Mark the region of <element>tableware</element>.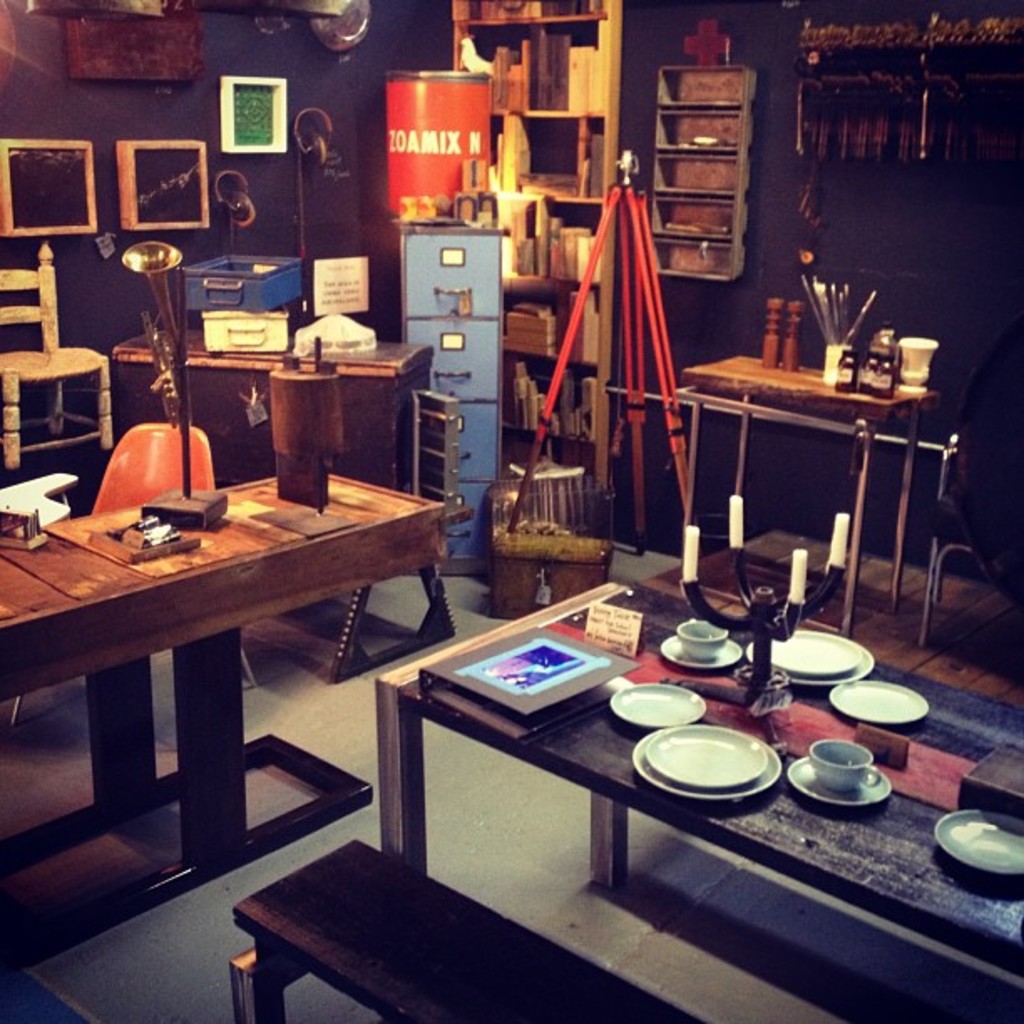
Region: (left=656, top=632, right=745, bottom=674).
